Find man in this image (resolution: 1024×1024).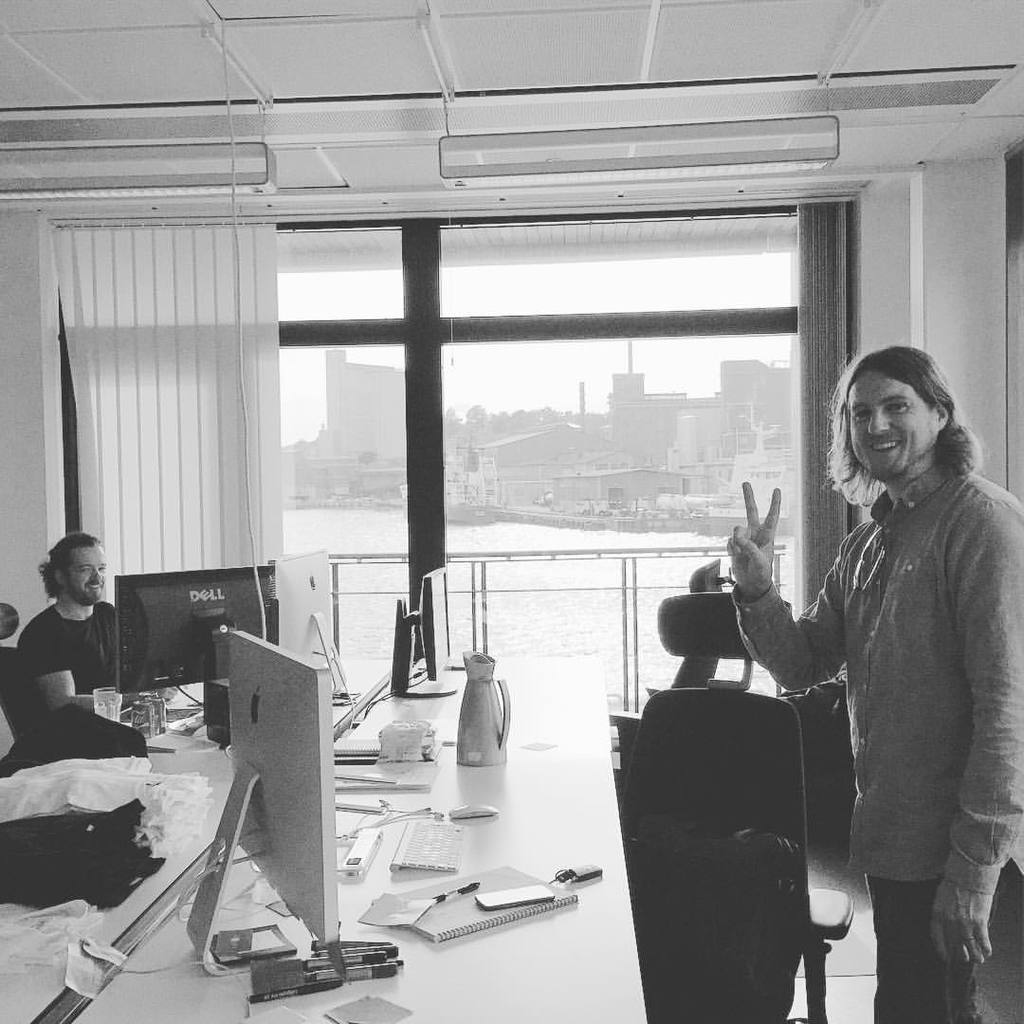
9, 517, 145, 701.
